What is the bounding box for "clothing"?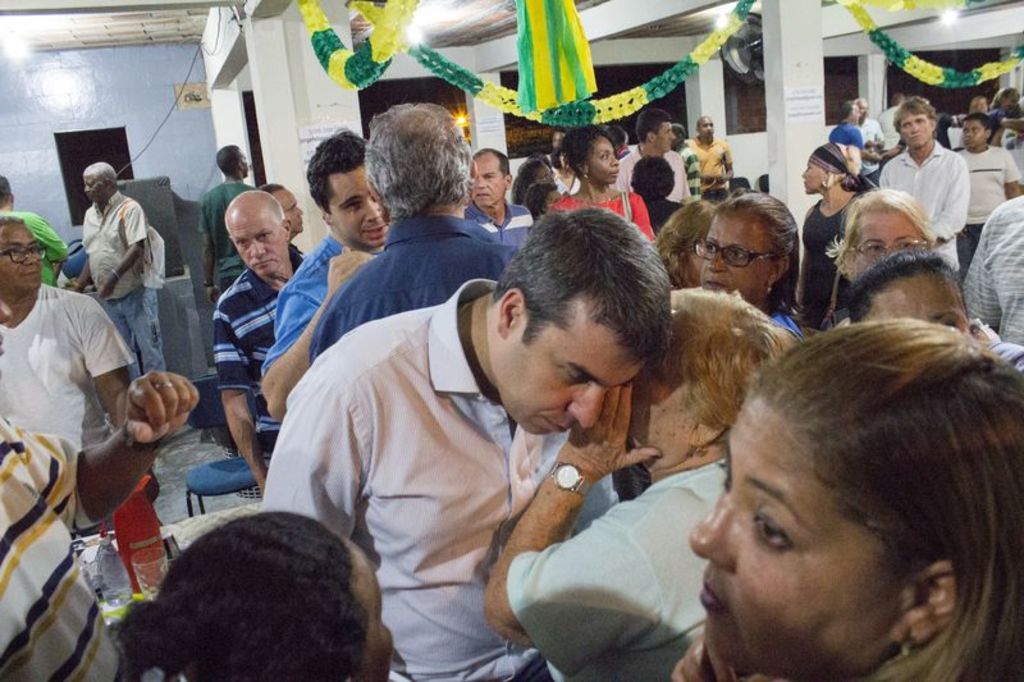
[0,207,65,282].
